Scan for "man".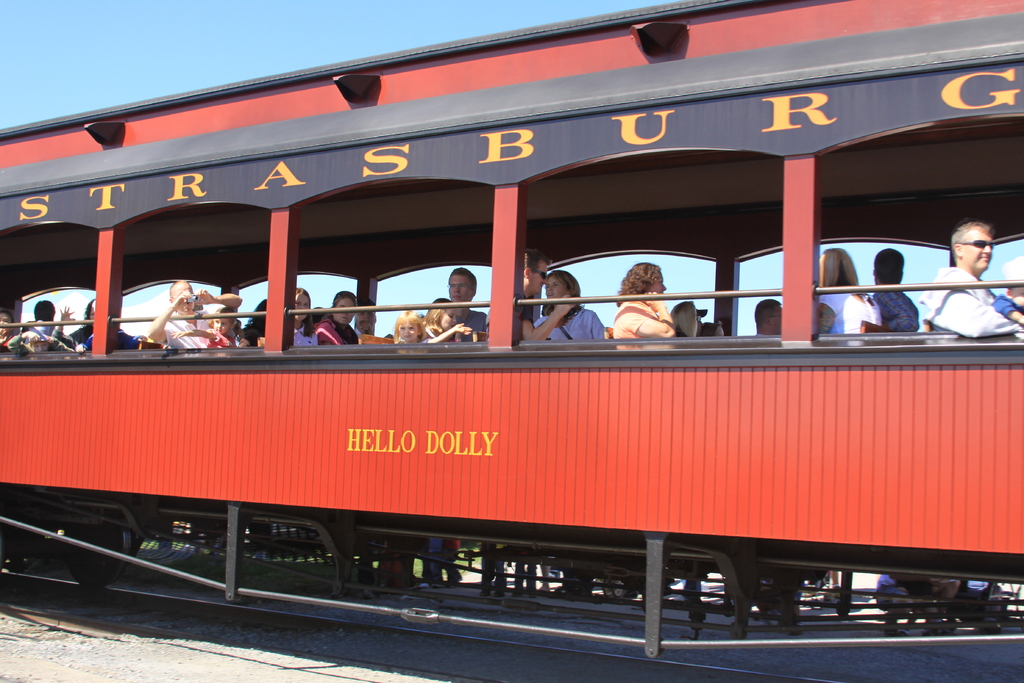
Scan result: <region>916, 212, 1021, 354</region>.
